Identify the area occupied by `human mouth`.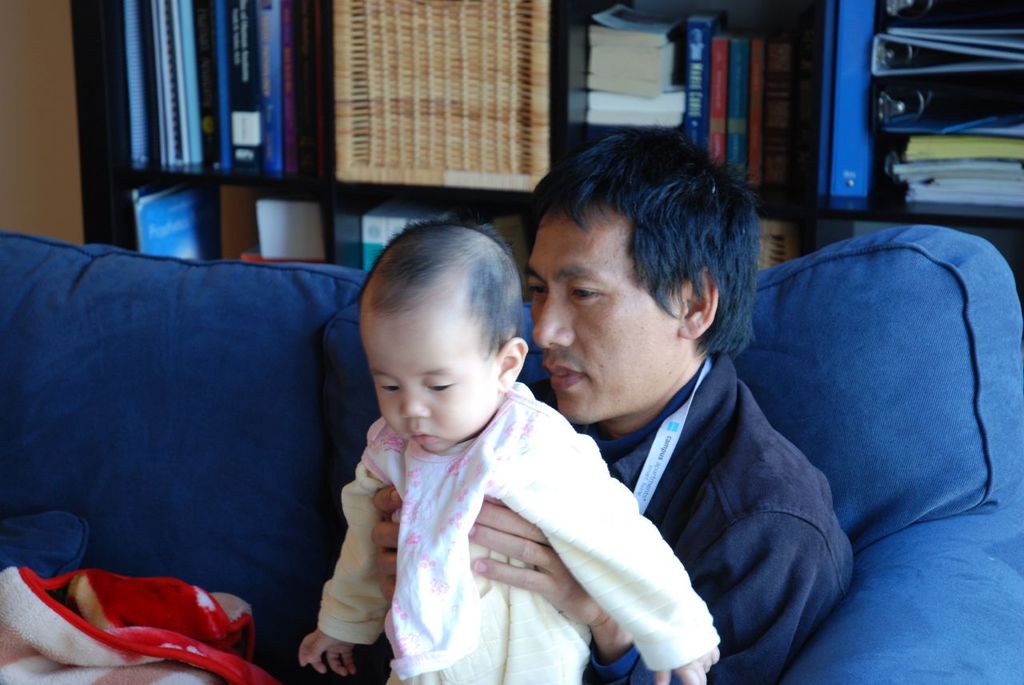
Area: 412 424 444 440.
